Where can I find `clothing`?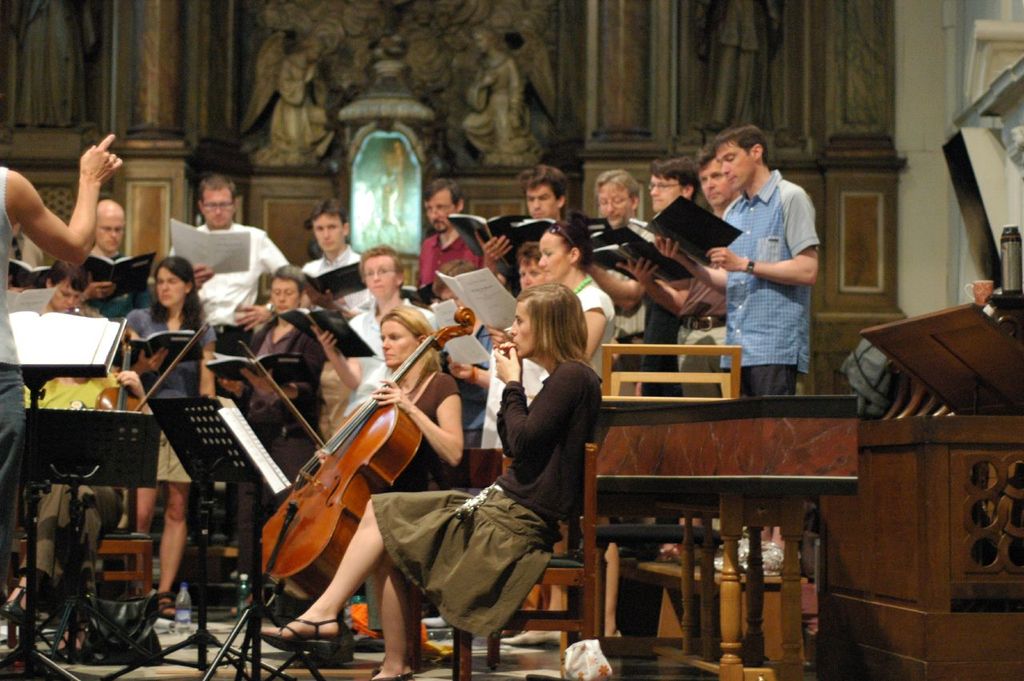
You can find it at <region>390, 370, 458, 491</region>.
